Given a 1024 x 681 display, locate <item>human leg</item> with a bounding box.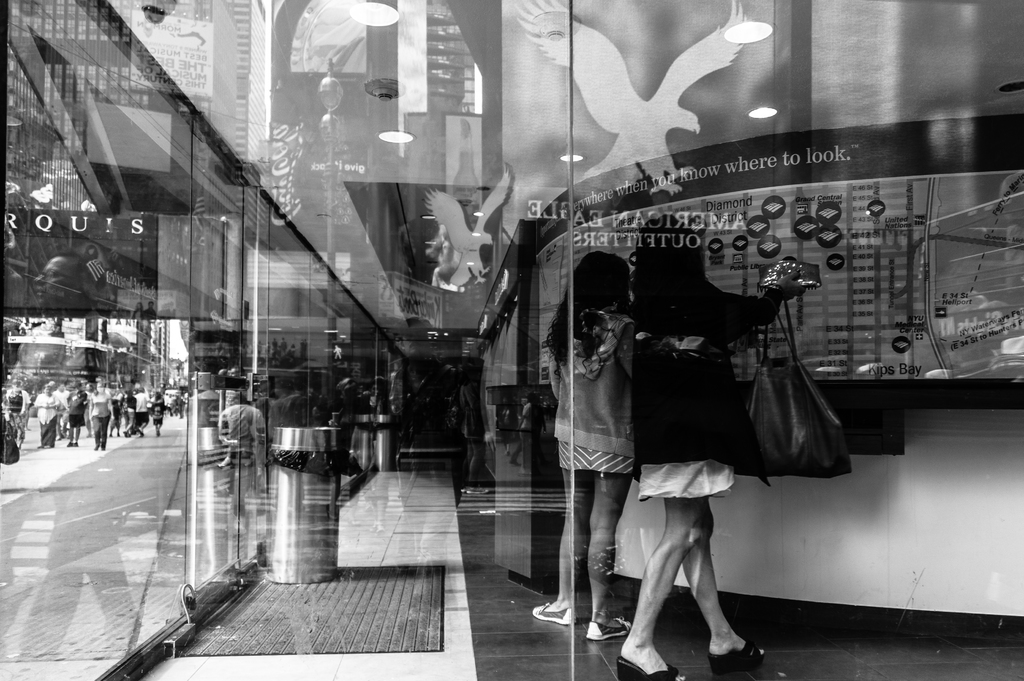
Located: x1=617, y1=498, x2=765, y2=680.
